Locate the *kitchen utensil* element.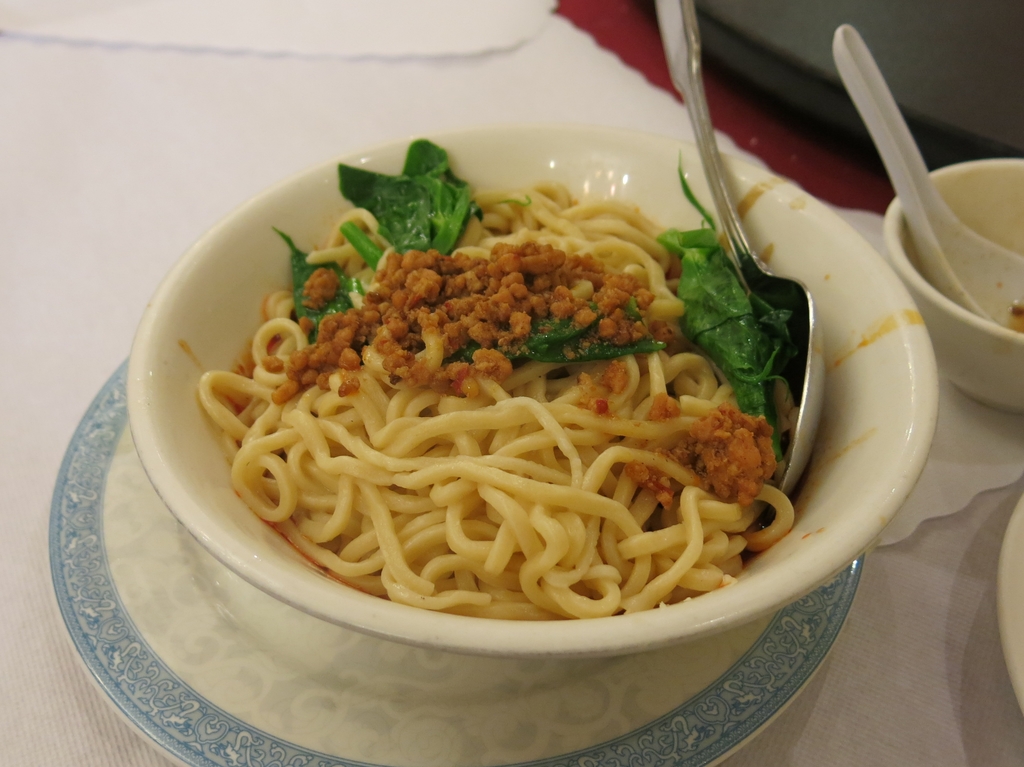
Element bbox: (x1=652, y1=0, x2=822, y2=494).
